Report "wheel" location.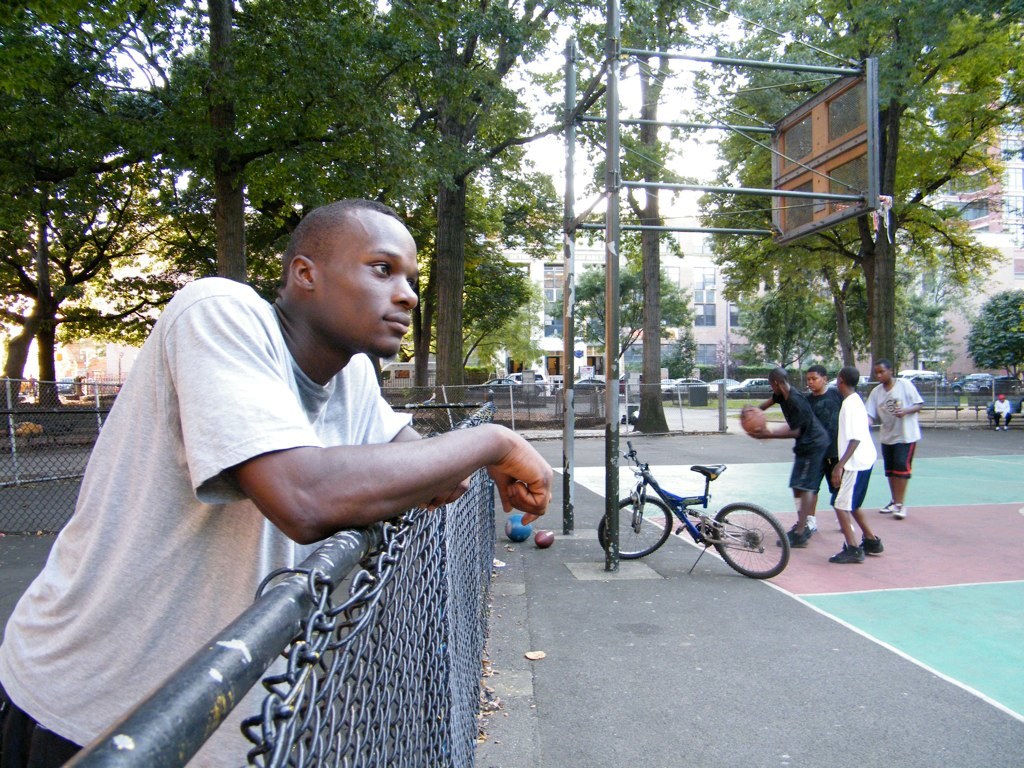
Report: box(602, 494, 675, 559).
